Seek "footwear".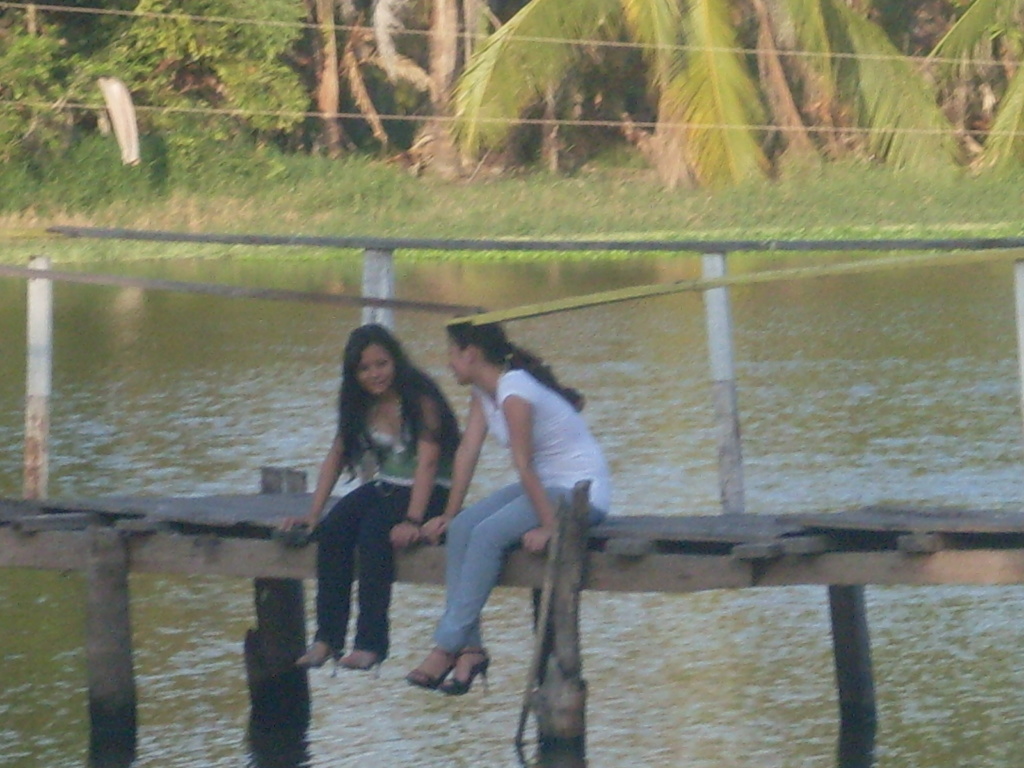
select_region(337, 643, 387, 681).
